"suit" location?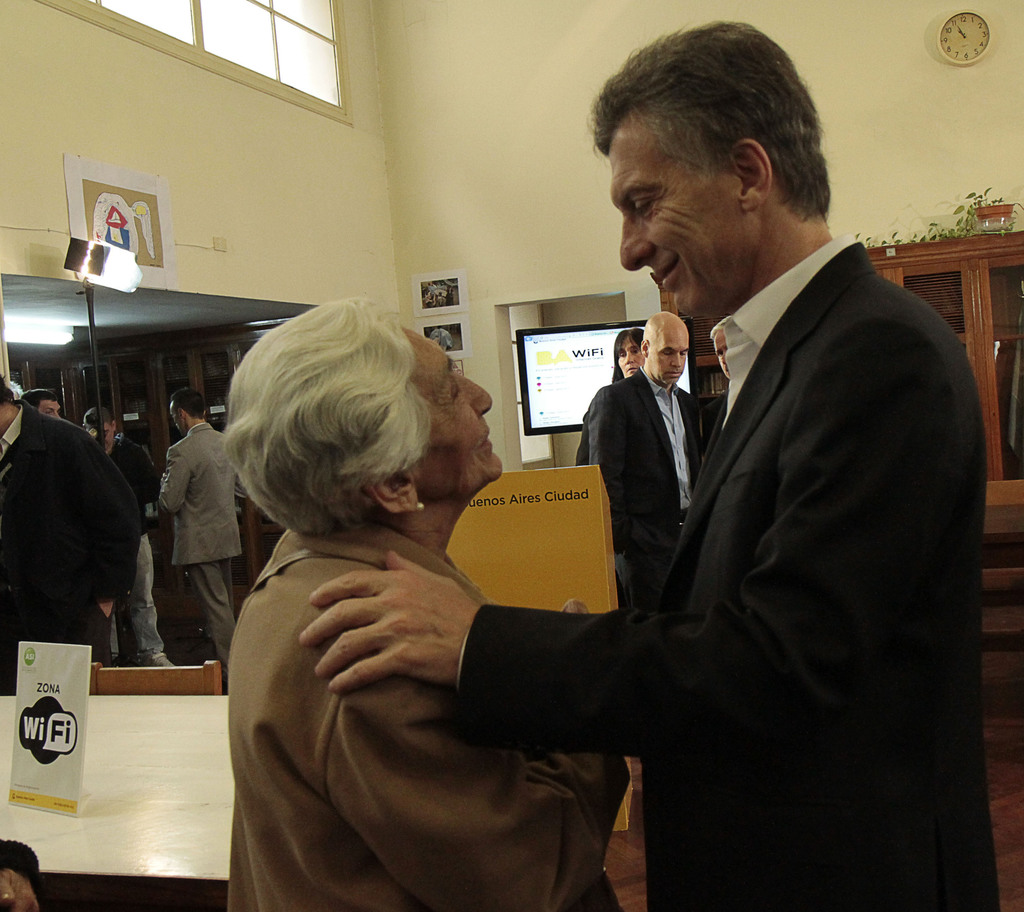
294,159,924,892
